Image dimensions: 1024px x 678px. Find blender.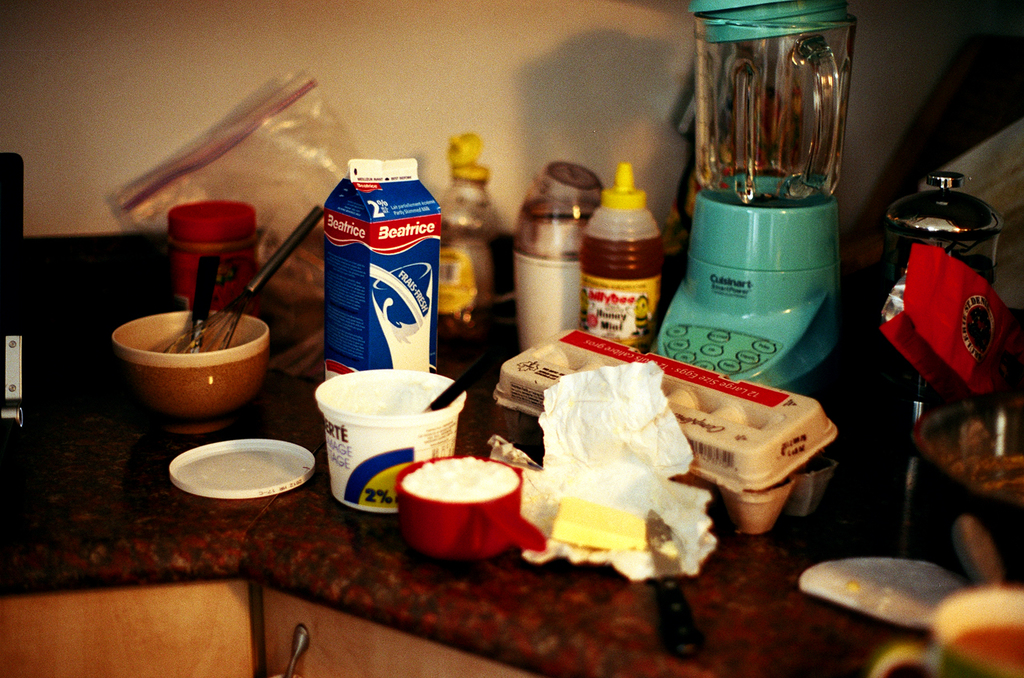
<box>684,0,858,418</box>.
